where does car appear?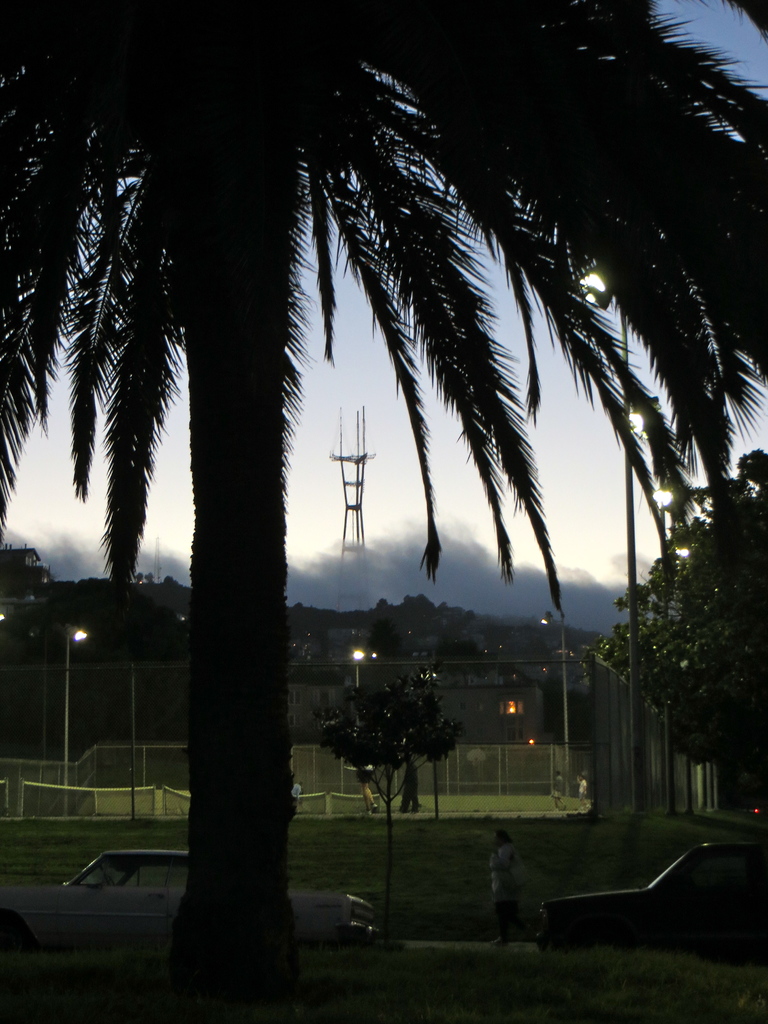
Appears at locate(0, 848, 374, 960).
